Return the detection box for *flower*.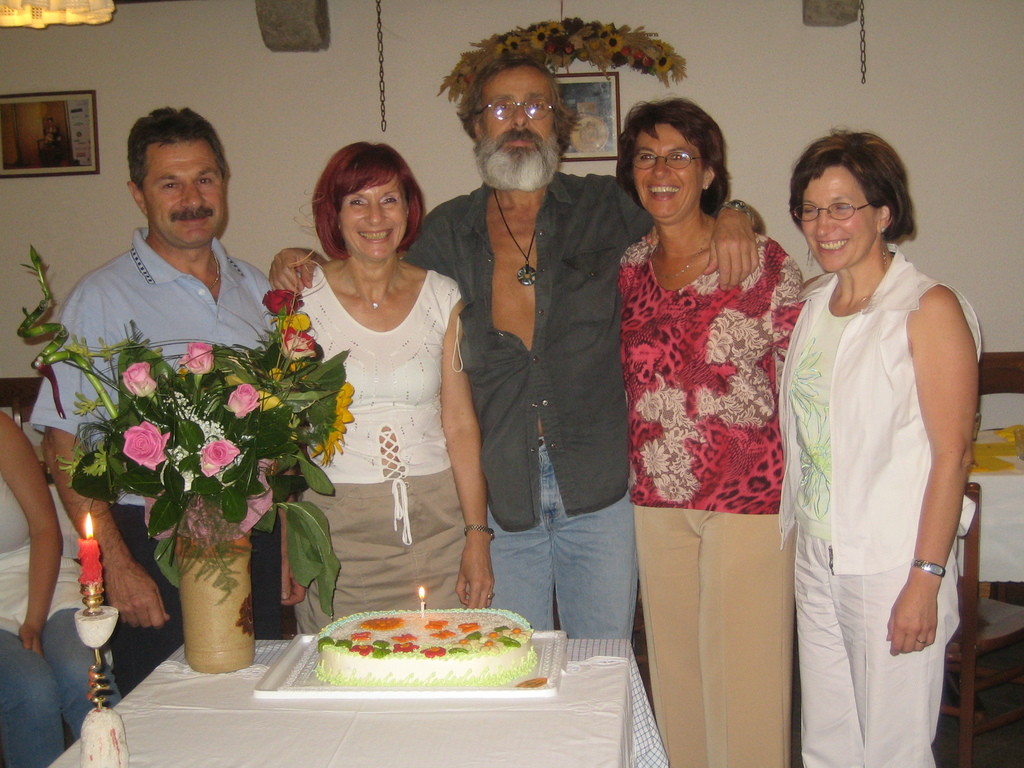
Rect(307, 378, 356, 468).
